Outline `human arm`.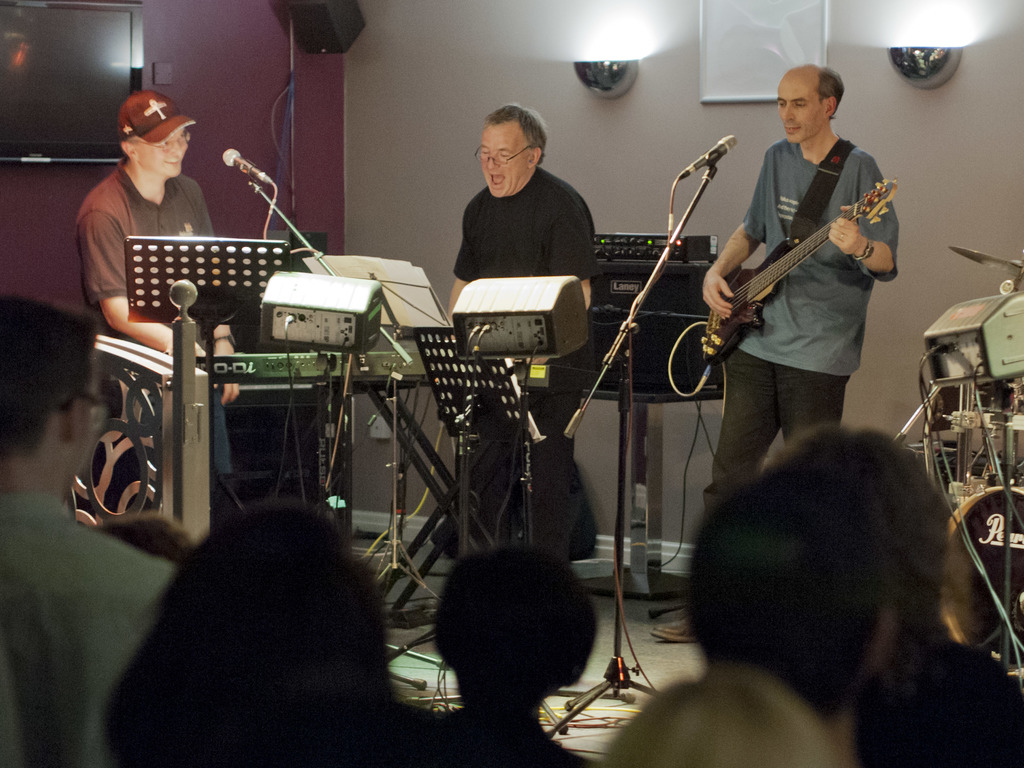
Outline: box(698, 223, 758, 321).
